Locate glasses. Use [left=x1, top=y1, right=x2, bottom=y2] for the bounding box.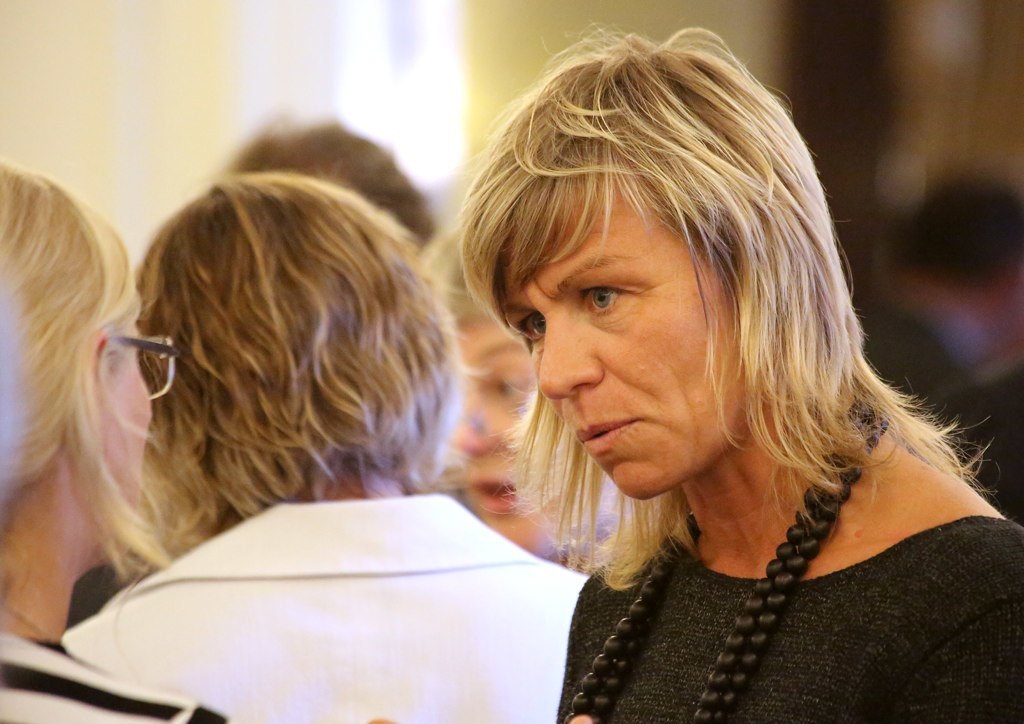
[left=108, top=328, right=182, bottom=402].
